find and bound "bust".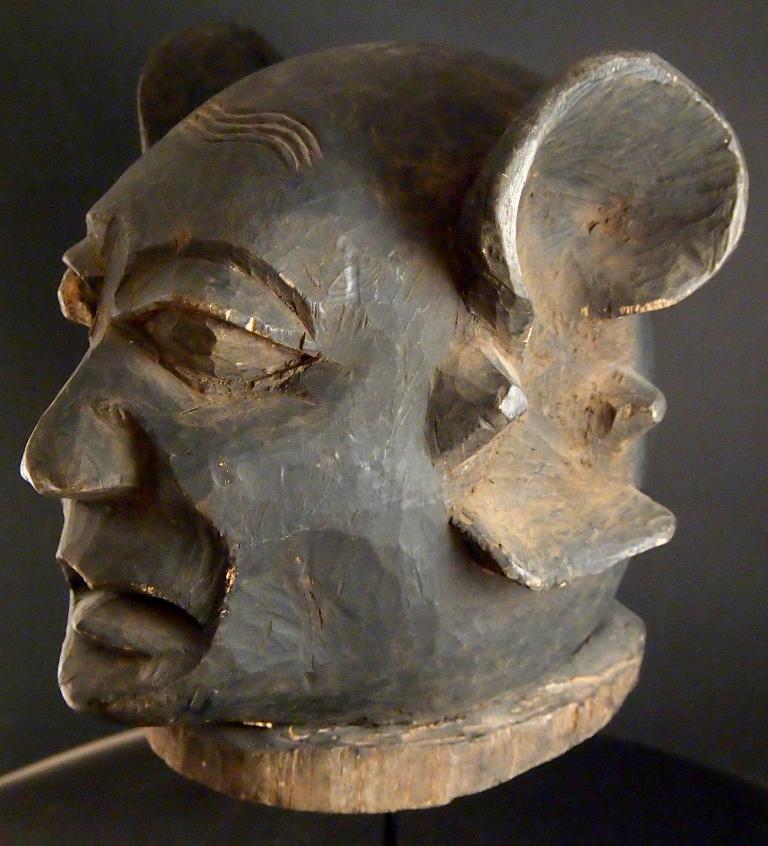
Bound: x1=14, y1=18, x2=751, y2=734.
